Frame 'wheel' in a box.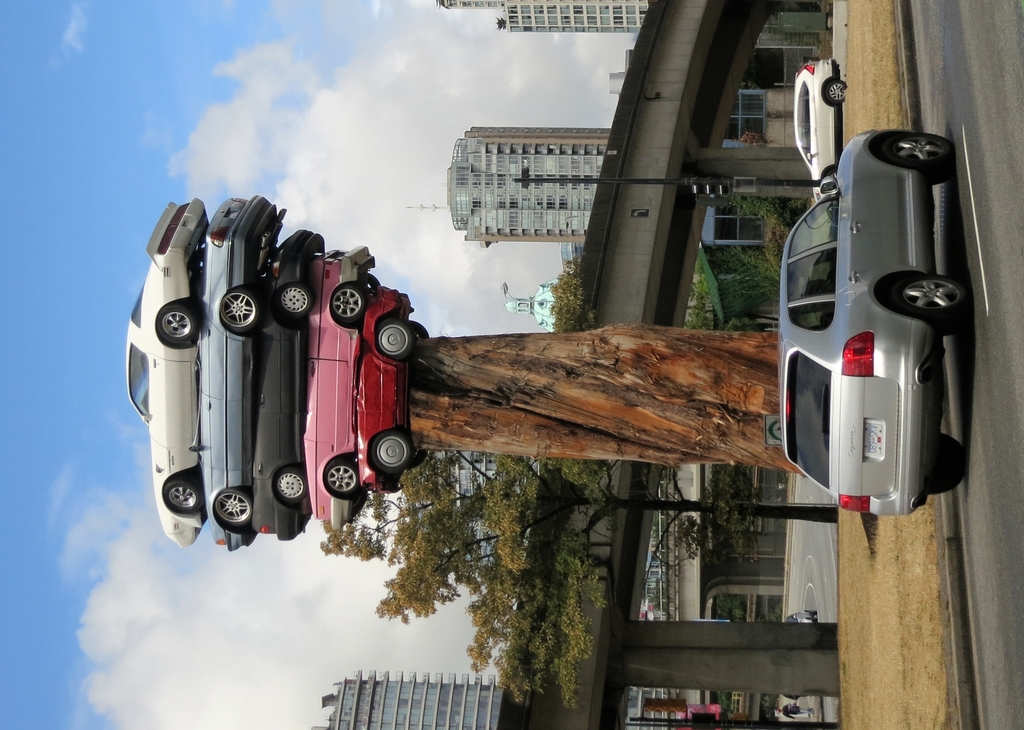
378/319/411/363.
